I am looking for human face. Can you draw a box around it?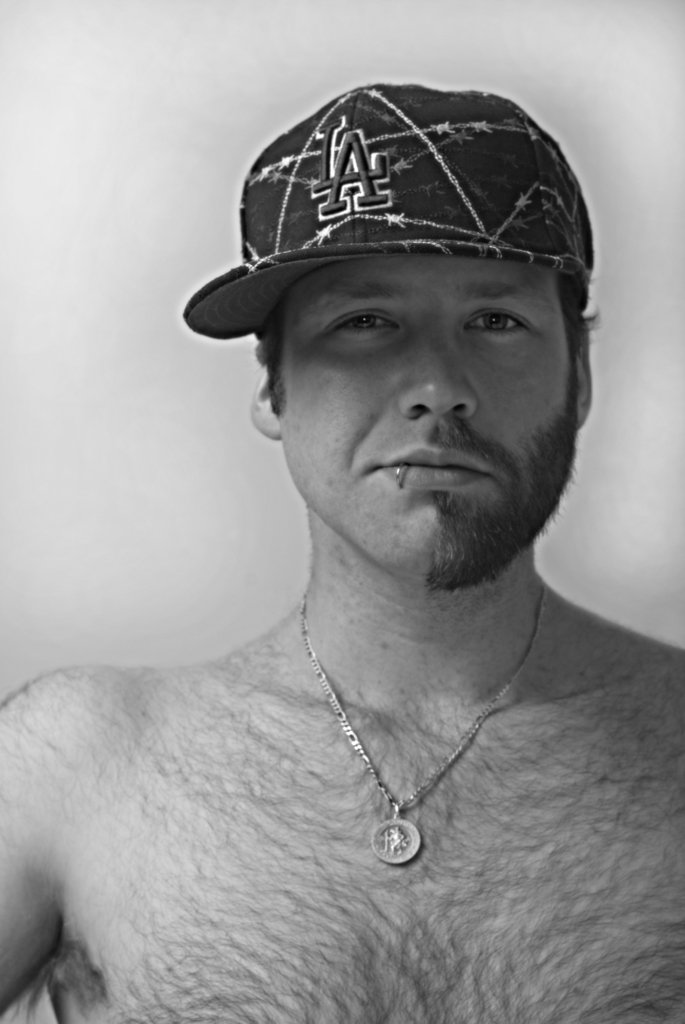
Sure, the bounding box is x1=283, y1=255, x2=572, y2=588.
